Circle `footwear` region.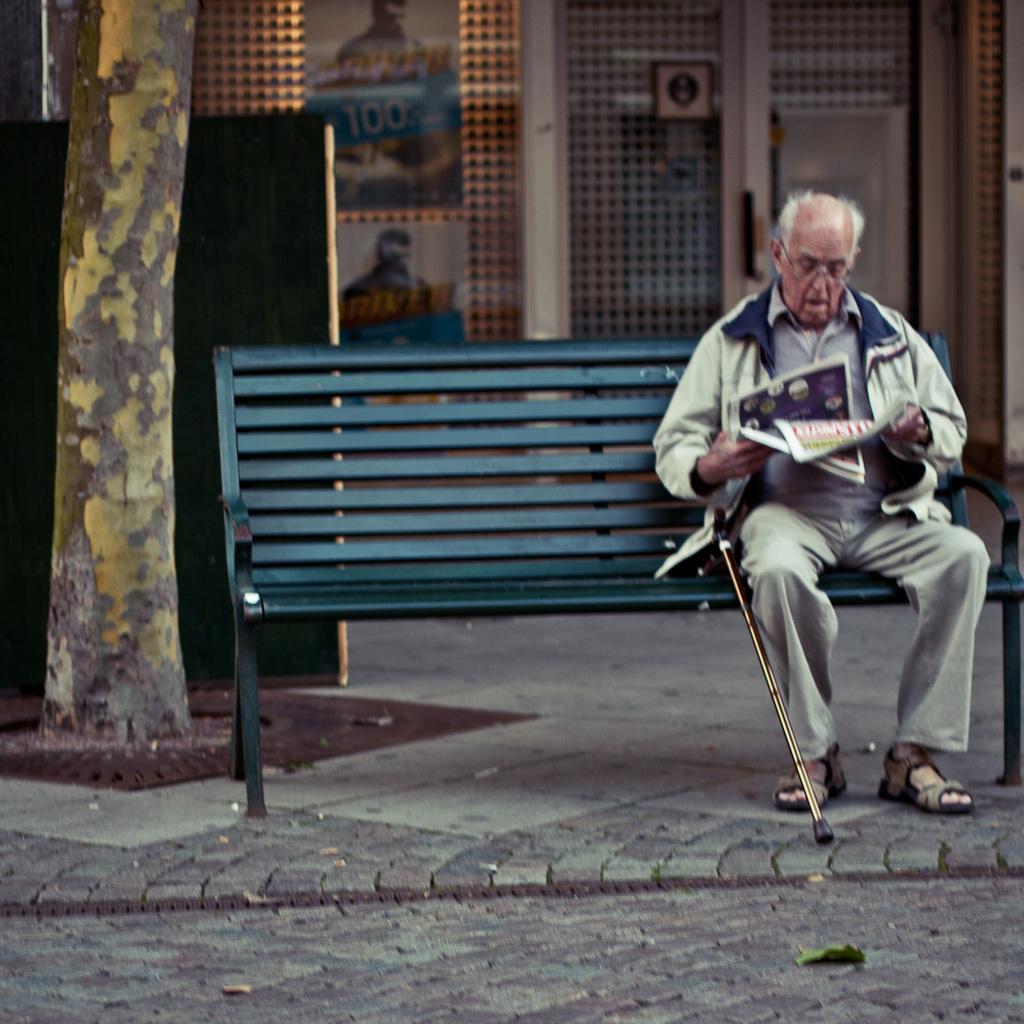
Region: (903, 726, 991, 836).
